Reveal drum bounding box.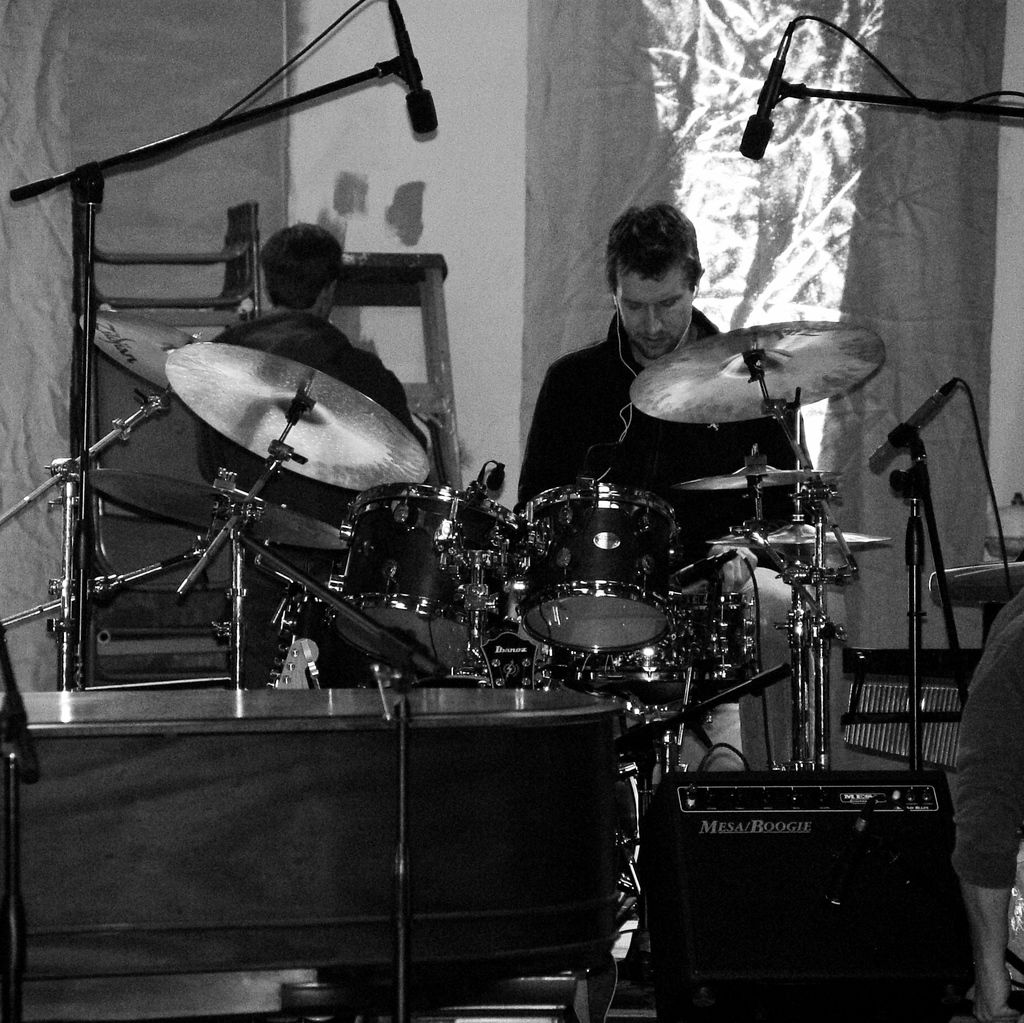
Revealed: pyautogui.locateOnScreen(547, 594, 760, 706).
